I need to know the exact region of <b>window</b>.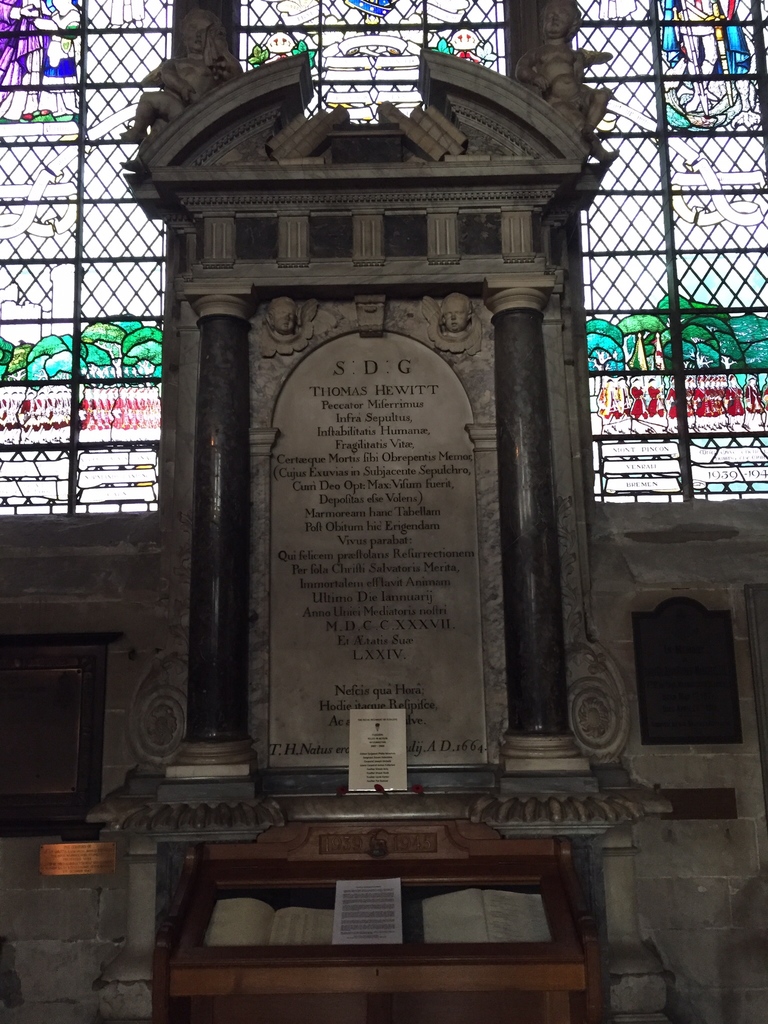
Region: box=[640, 568, 742, 755].
